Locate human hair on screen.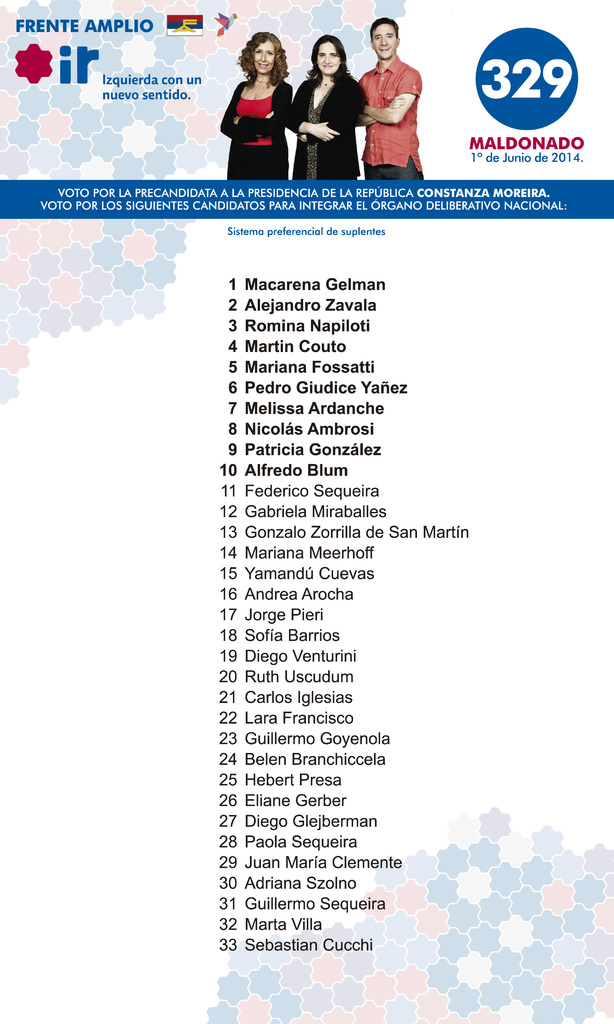
On screen at Rect(236, 33, 289, 87).
